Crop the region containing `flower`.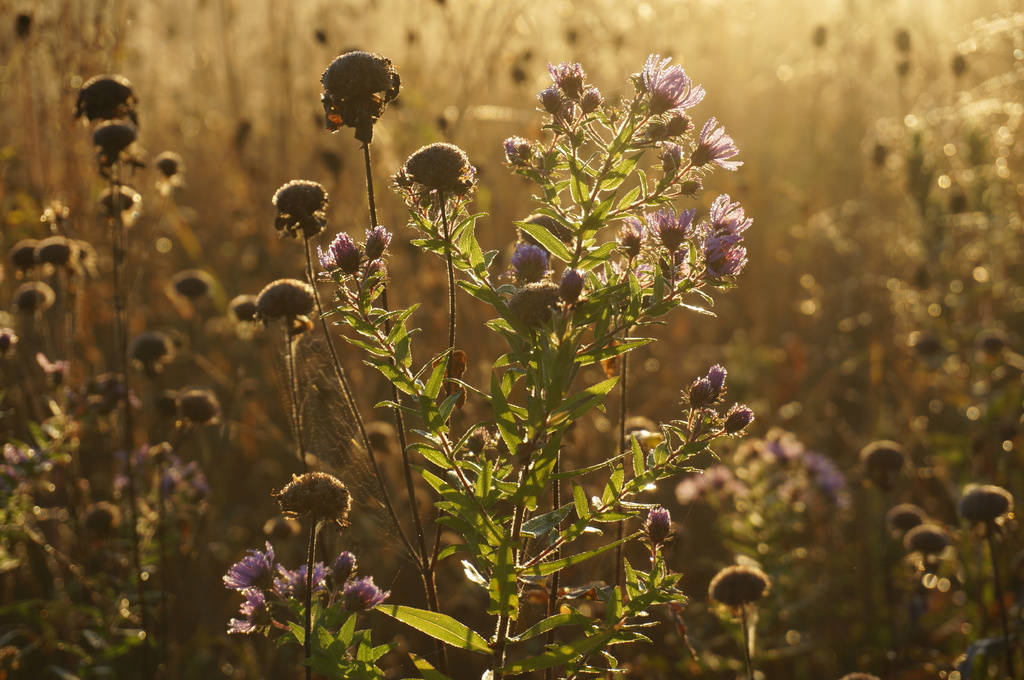
Crop region: x1=298 y1=561 x2=334 y2=606.
